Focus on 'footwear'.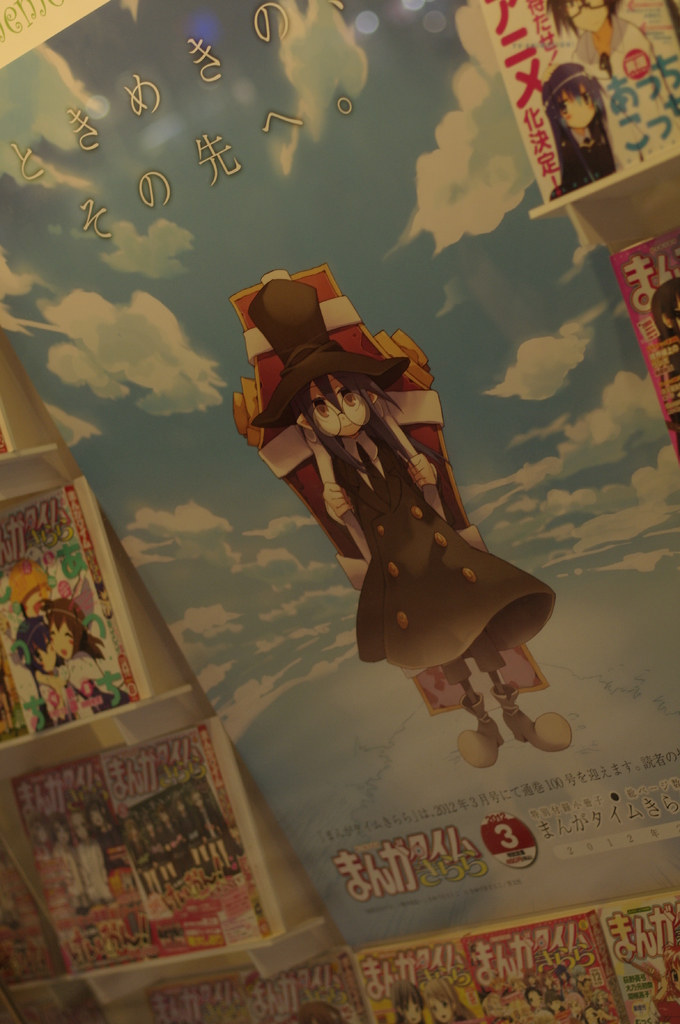
Focused at x1=489, y1=679, x2=567, y2=751.
